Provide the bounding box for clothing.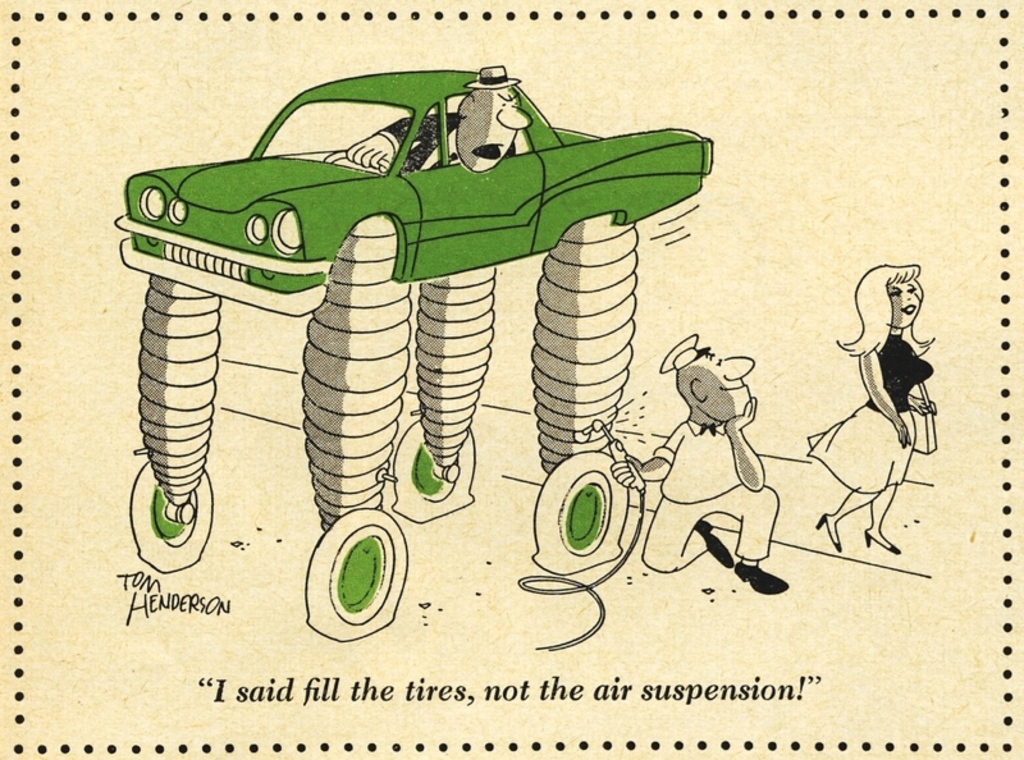
box(653, 417, 782, 580).
